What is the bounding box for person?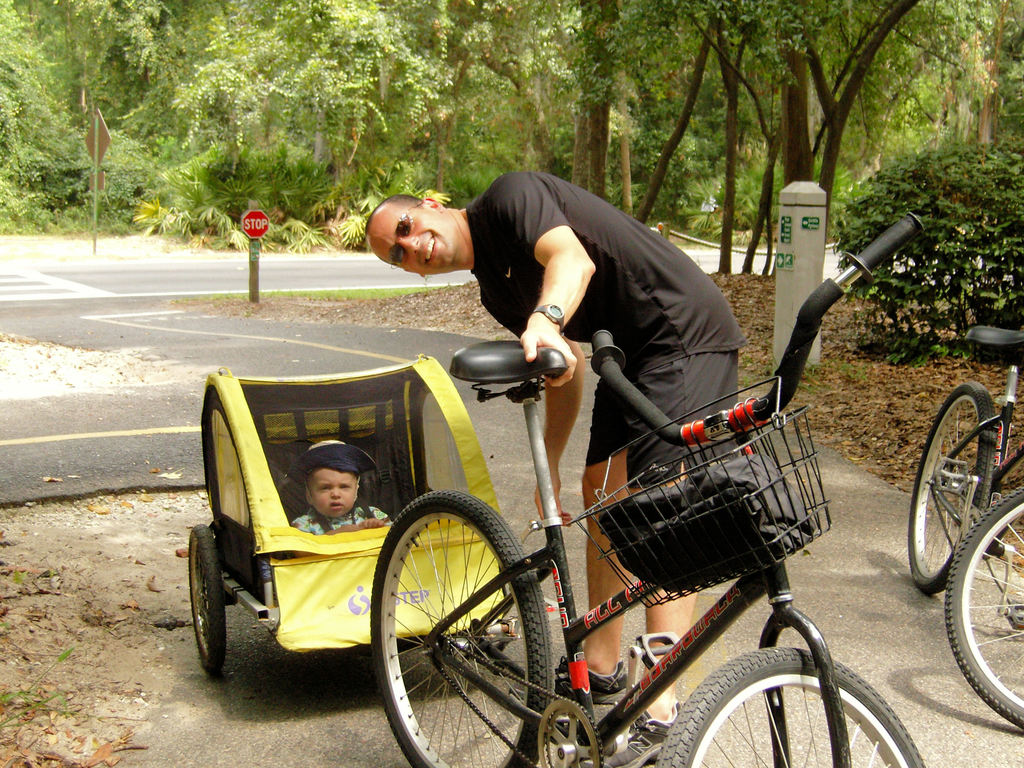
locate(397, 195, 787, 667).
